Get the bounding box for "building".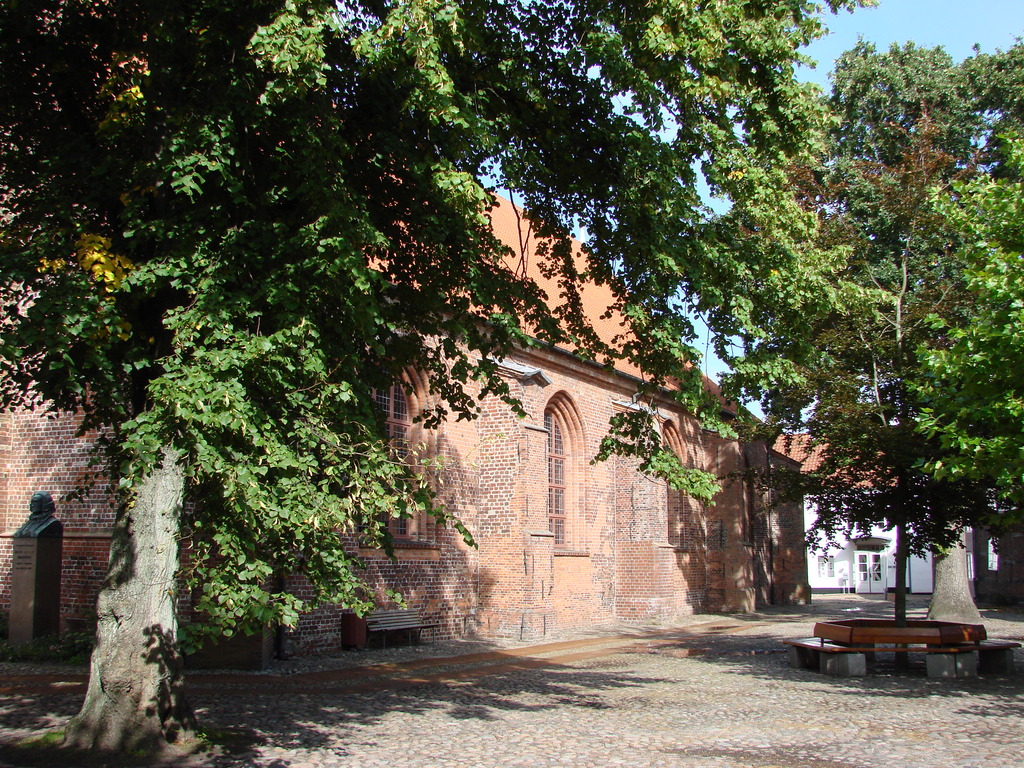
775:428:1000:596.
